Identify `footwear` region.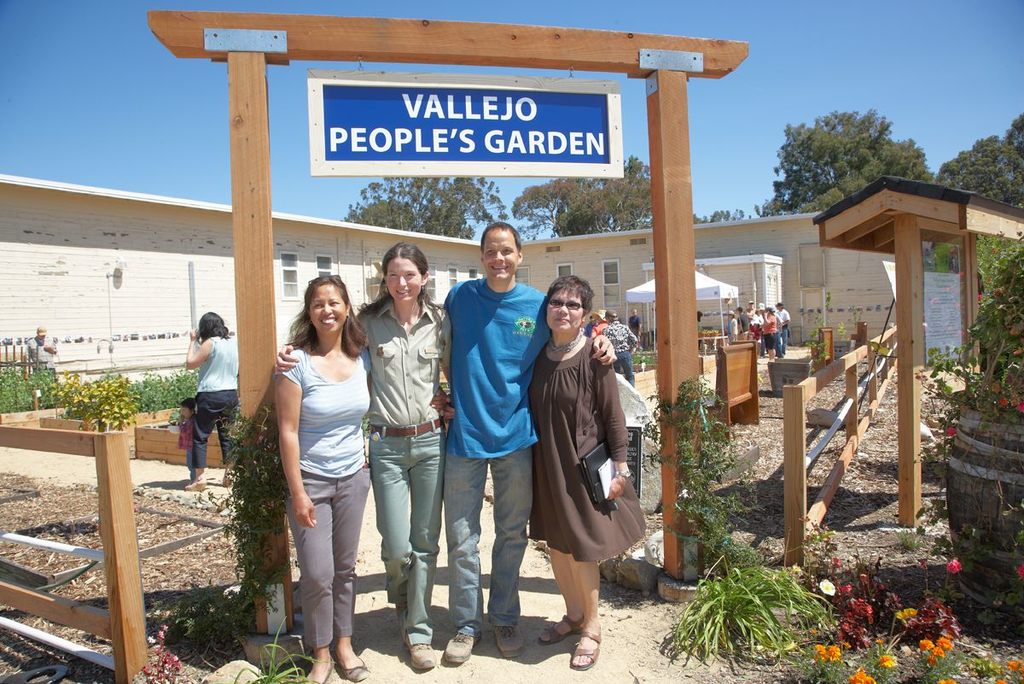
Region: 224,473,236,488.
